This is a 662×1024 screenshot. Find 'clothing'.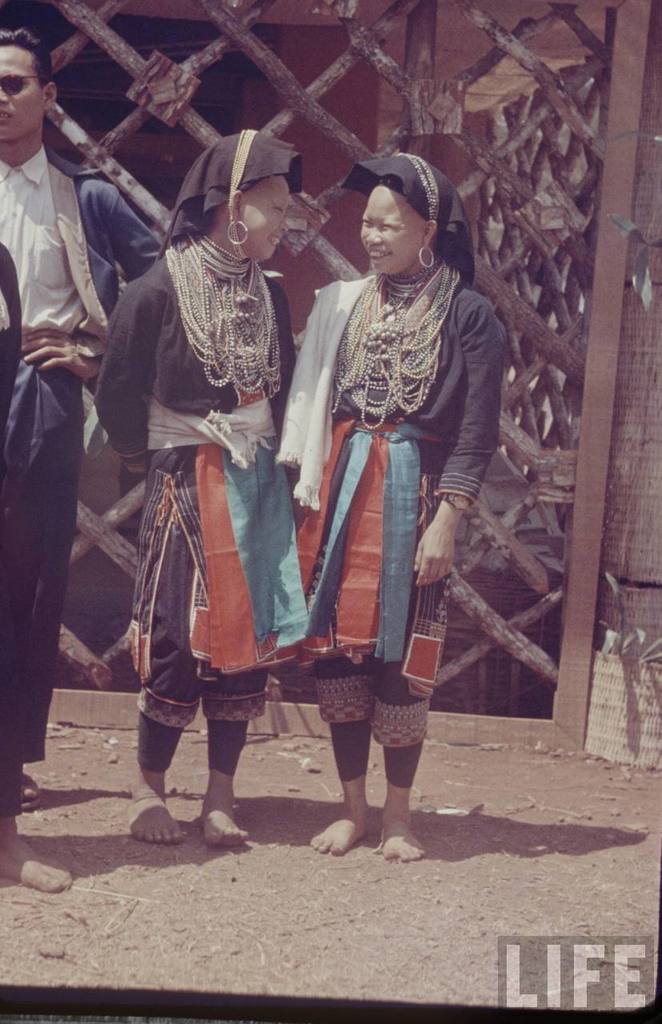
Bounding box: (left=0, top=138, right=167, bottom=765).
